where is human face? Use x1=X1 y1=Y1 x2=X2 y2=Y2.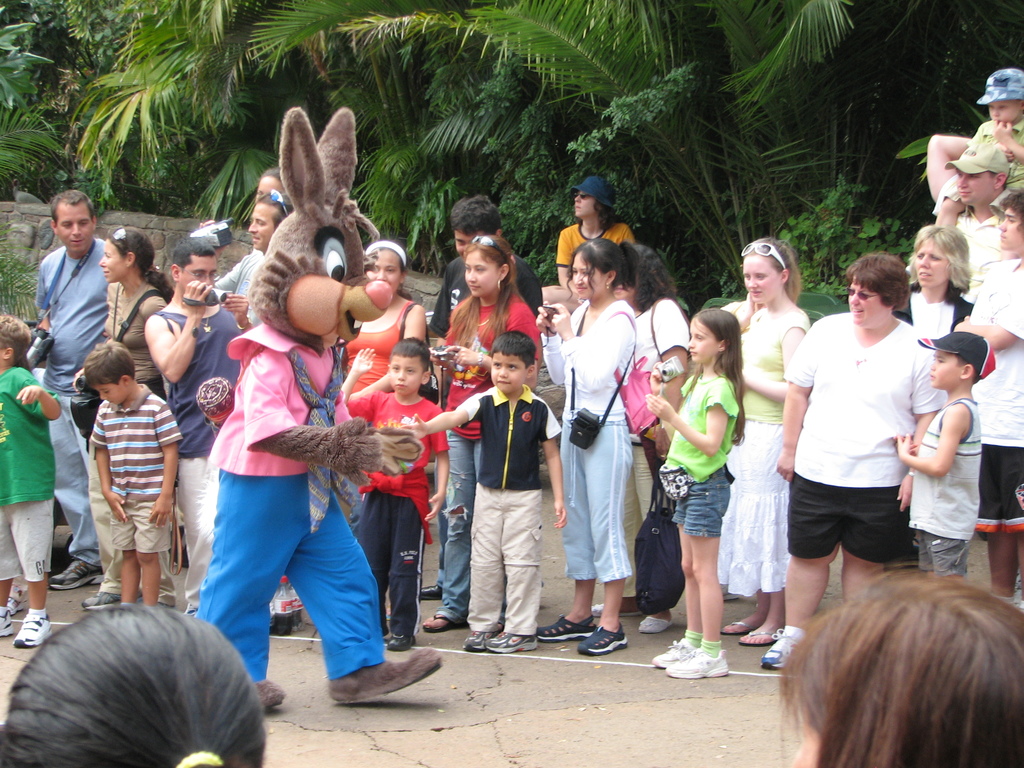
x1=954 y1=163 x2=995 y2=207.
